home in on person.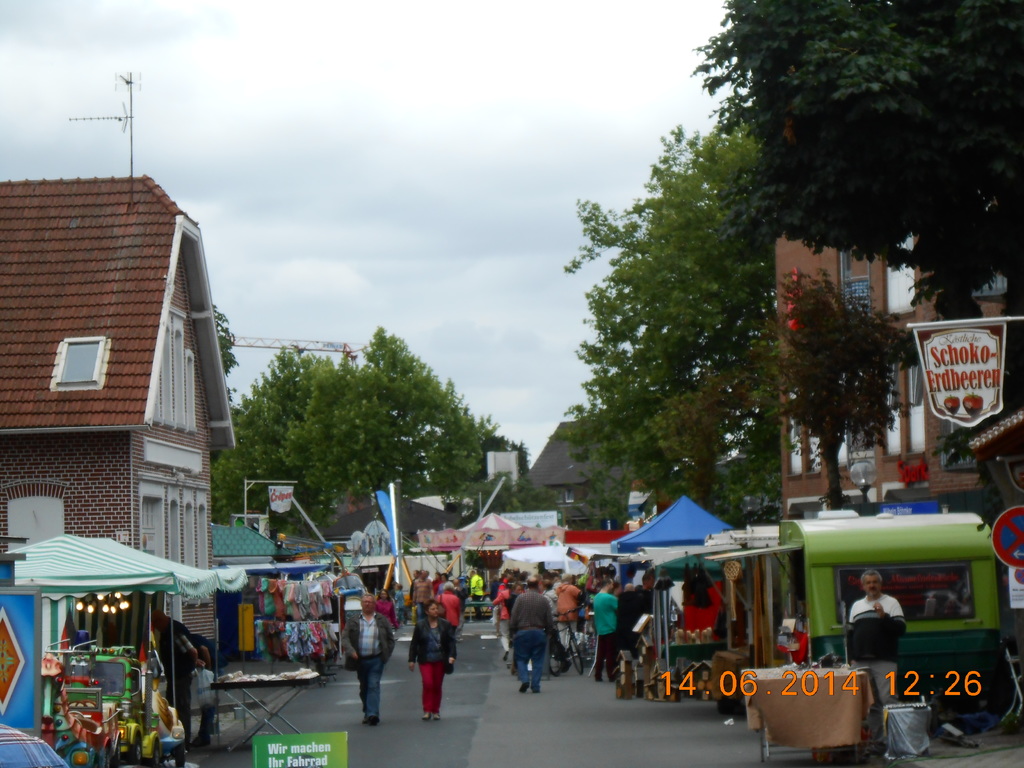
Homed in at (613, 574, 650, 692).
